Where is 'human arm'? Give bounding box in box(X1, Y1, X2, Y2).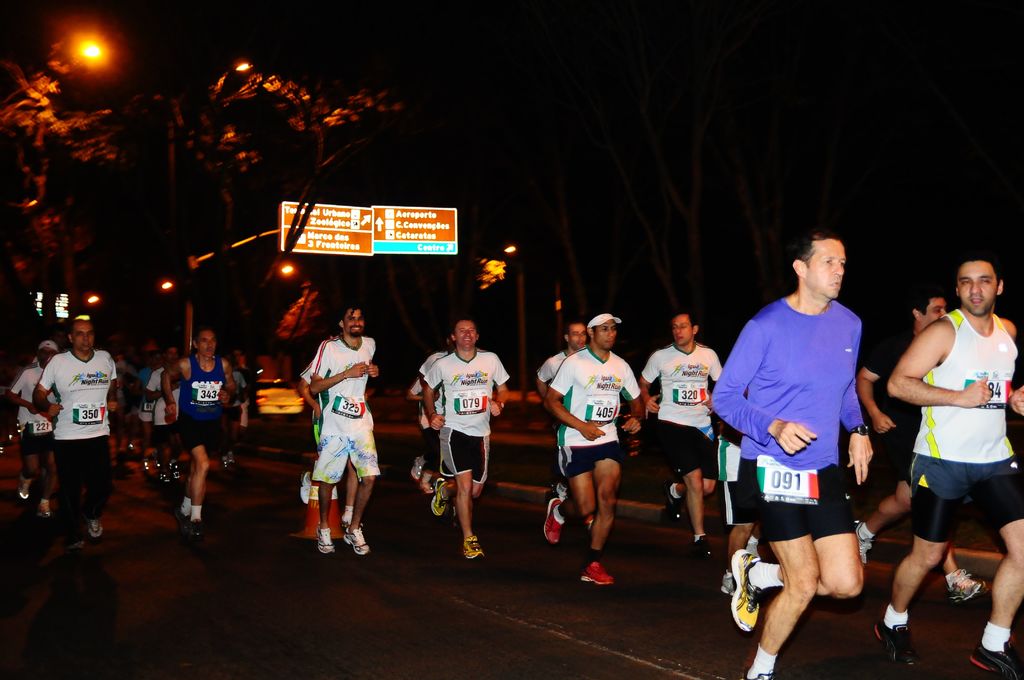
box(852, 323, 909, 444).
